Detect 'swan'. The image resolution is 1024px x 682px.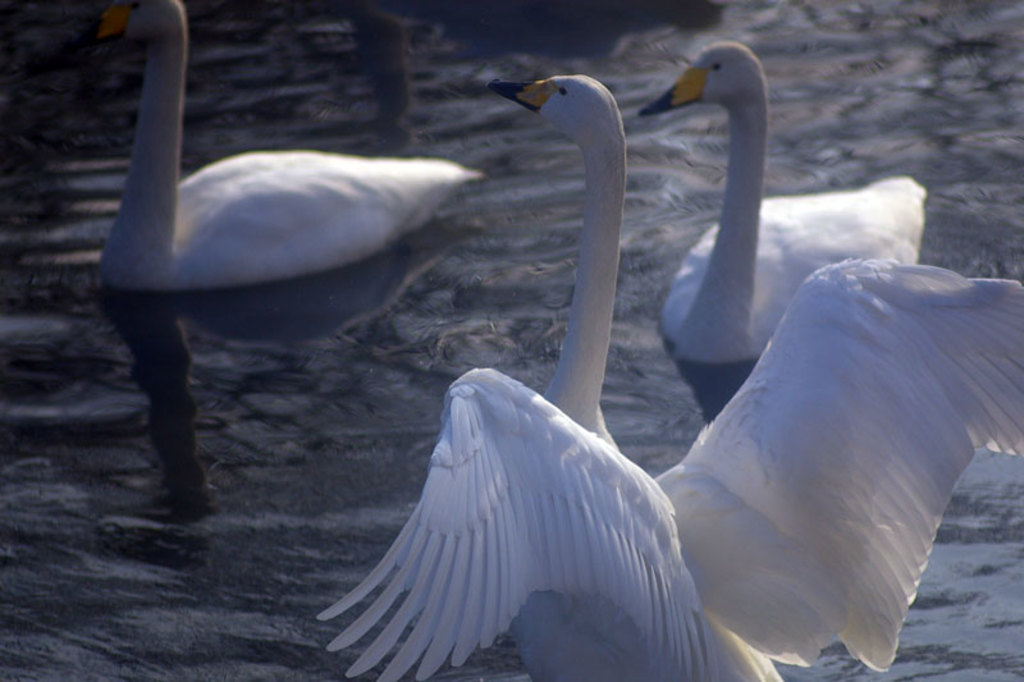
region(641, 37, 920, 366).
